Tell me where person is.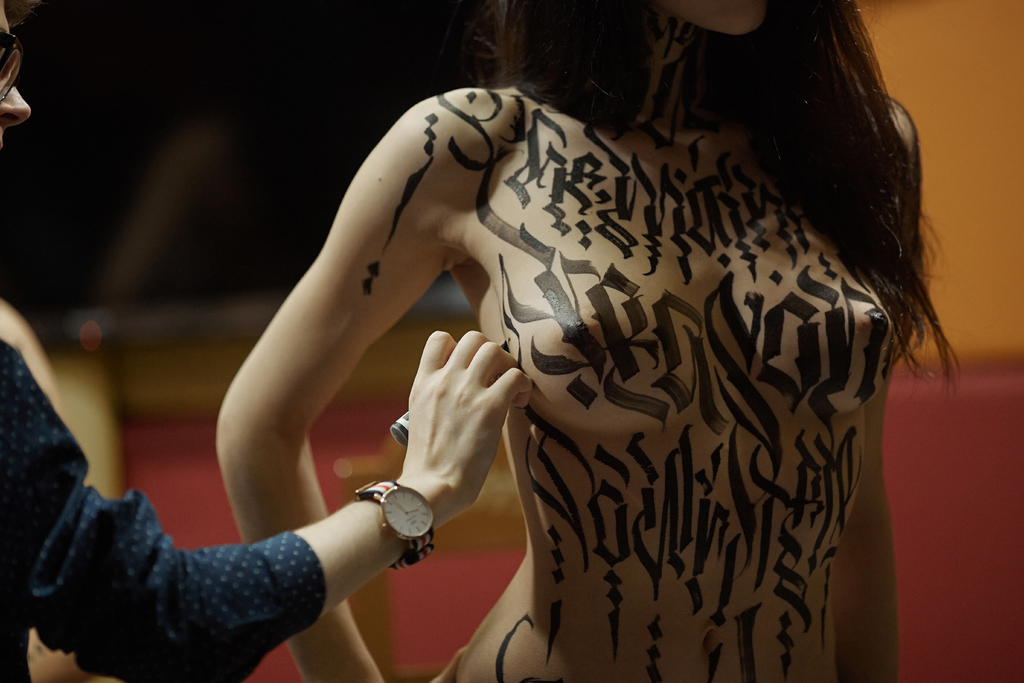
person is at Rect(0, 0, 536, 682).
